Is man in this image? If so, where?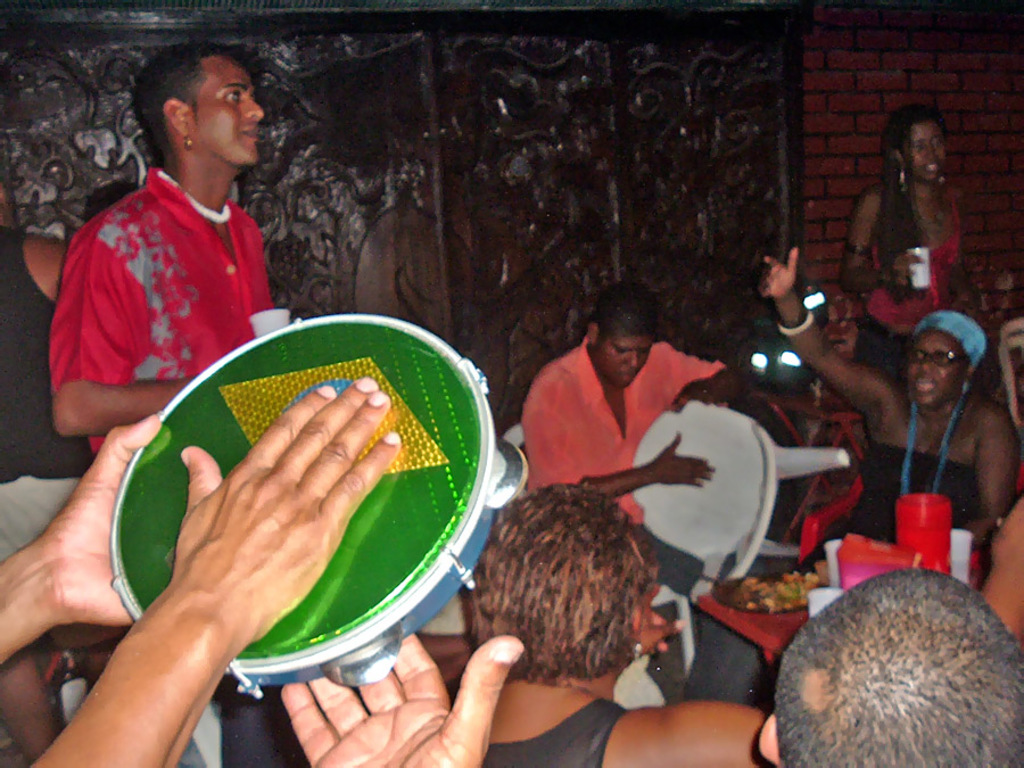
Yes, at 459, 499, 767, 767.
